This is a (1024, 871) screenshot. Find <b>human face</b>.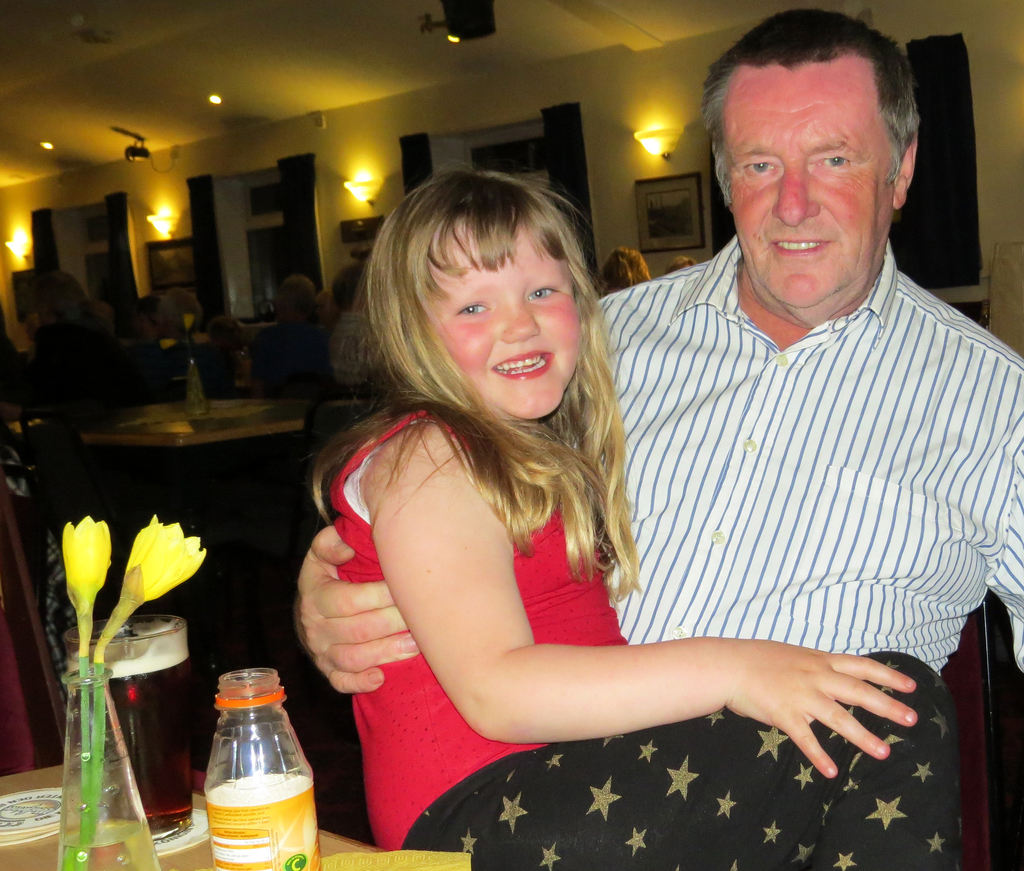
Bounding box: 724, 63, 892, 310.
